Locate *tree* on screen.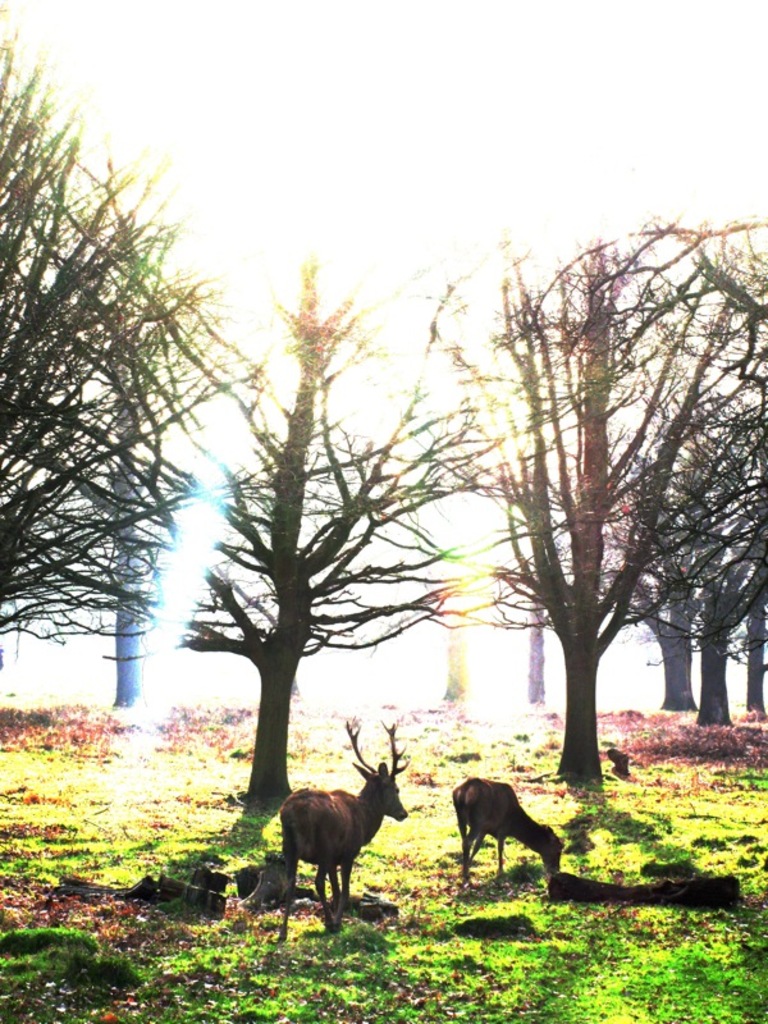
On screen at 381:234:767:799.
